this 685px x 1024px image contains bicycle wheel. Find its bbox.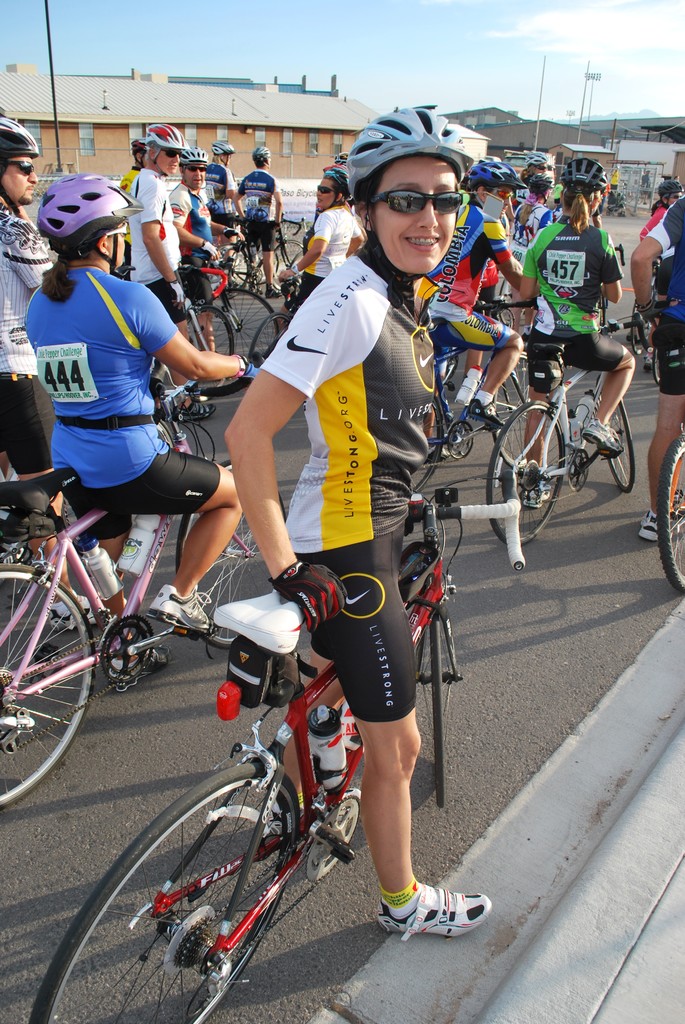
crop(484, 396, 576, 550).
